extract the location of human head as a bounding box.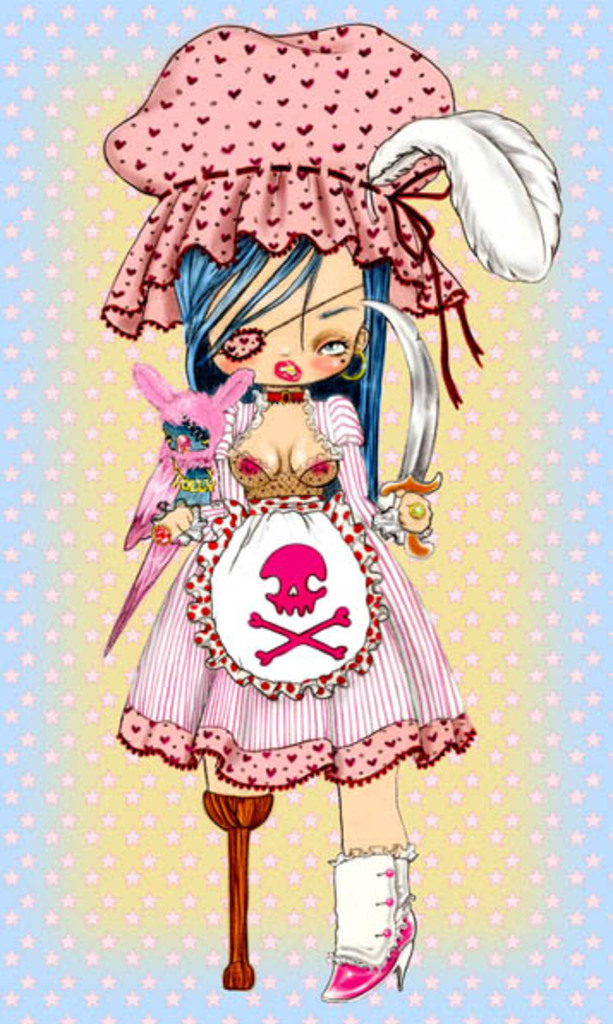
(x1=182, y1=234, x2=386, y2=498).
